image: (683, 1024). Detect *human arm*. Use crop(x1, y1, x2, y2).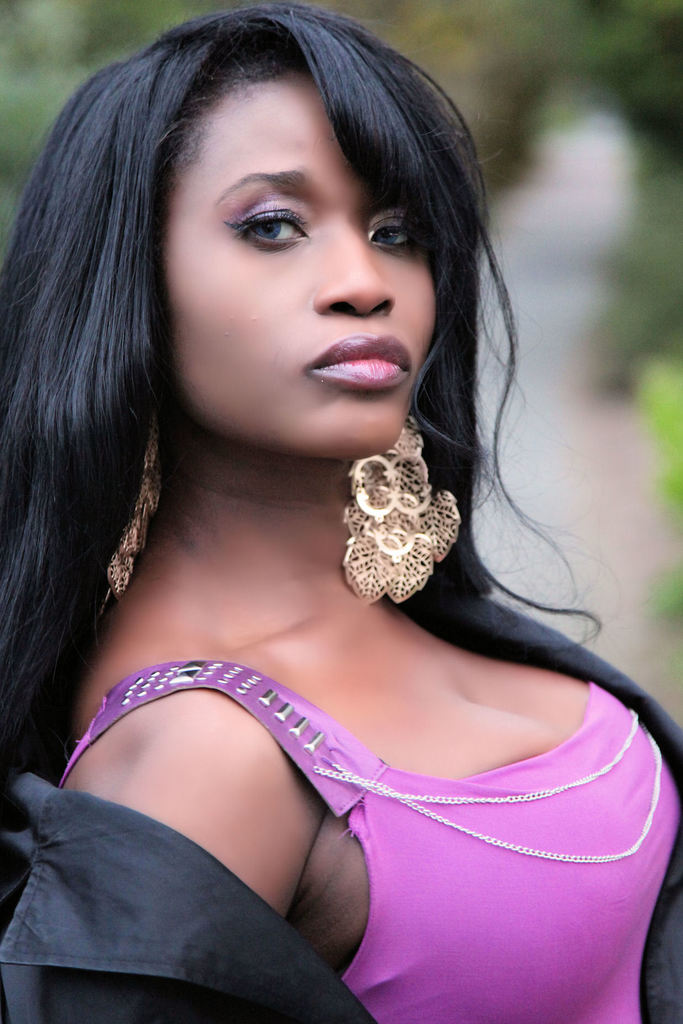
crop(24, 641, 384, 988).
